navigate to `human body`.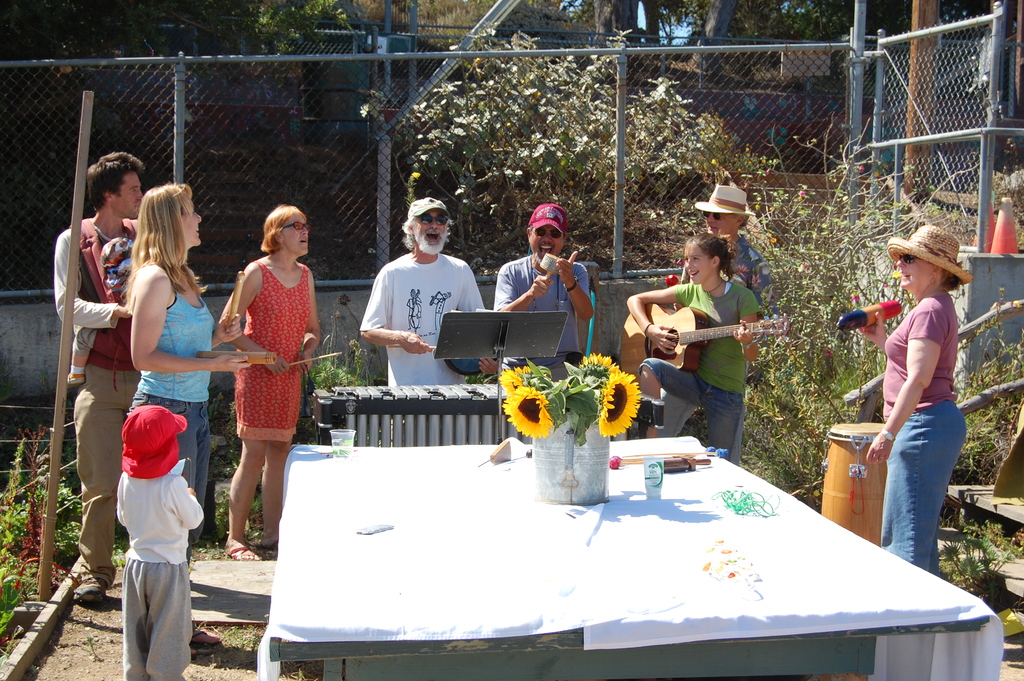
Navigation target: region(873, 217, 972, 562).
